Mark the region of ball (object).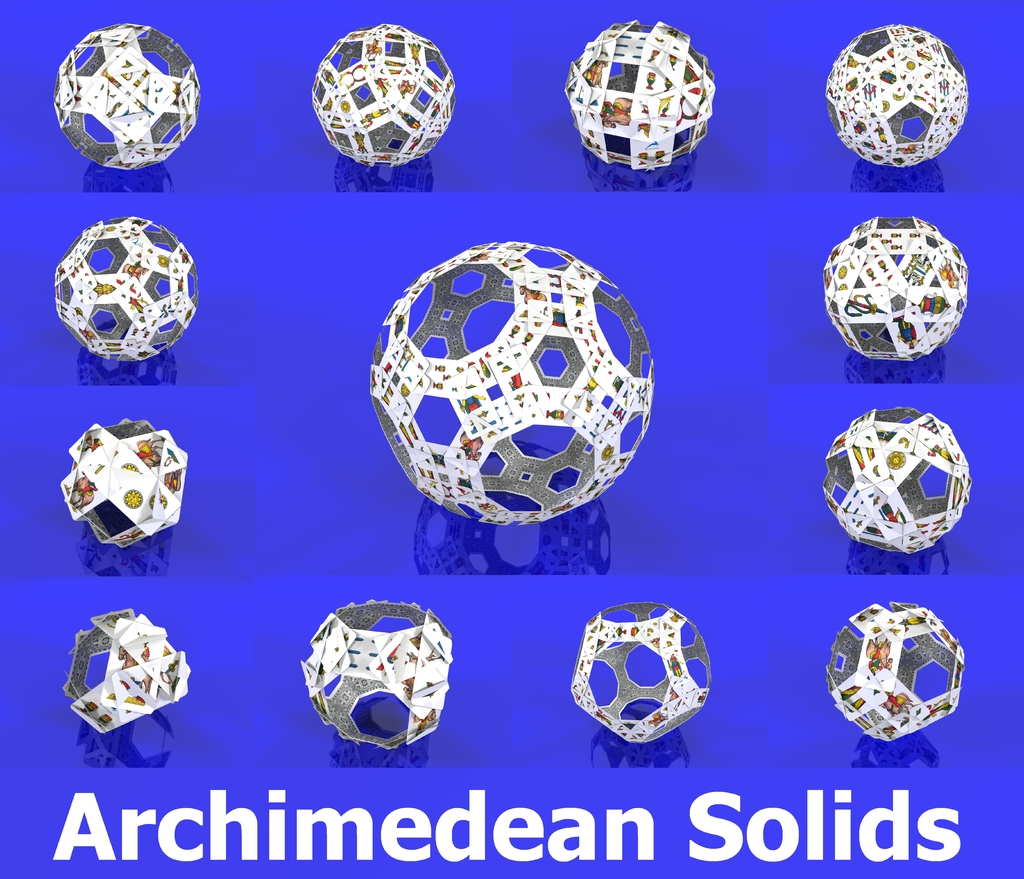
Region: <region>52, 22, 196, 171</region>.
